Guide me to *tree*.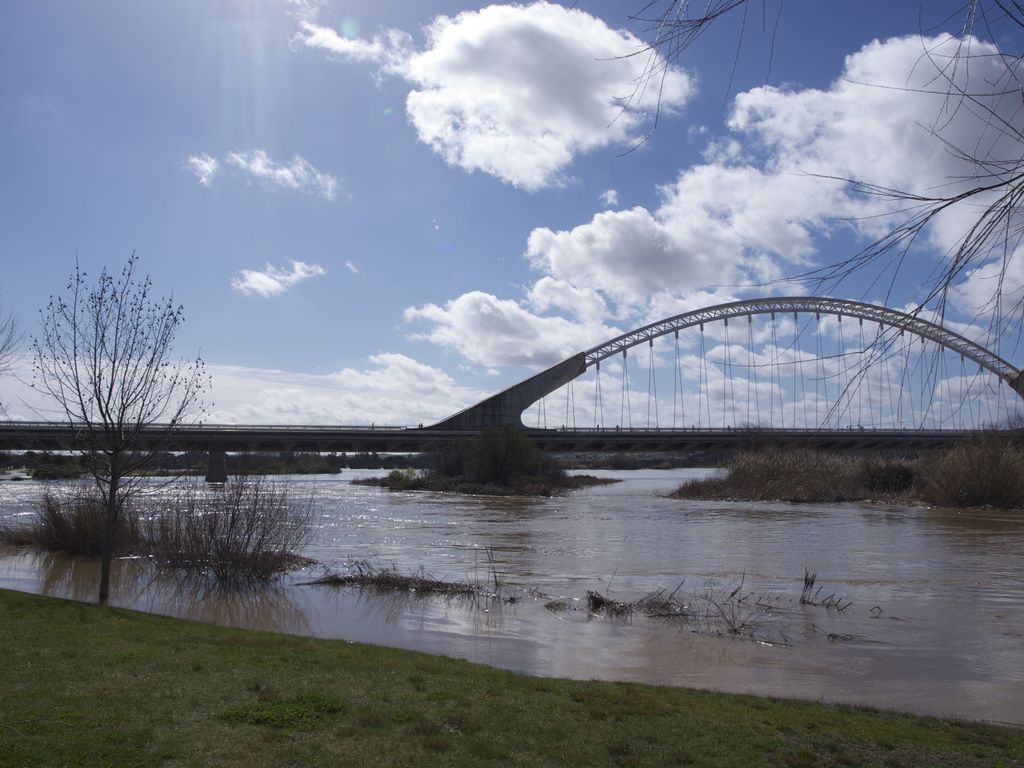
Guidance: [42,215,198,558].
